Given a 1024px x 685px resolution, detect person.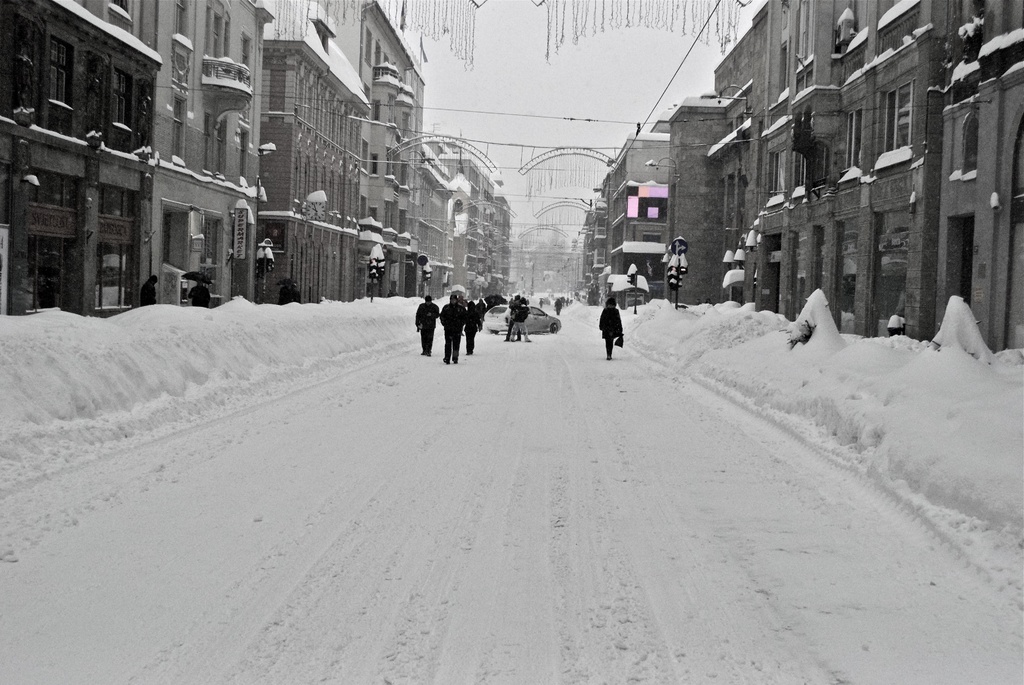
bbox(276, 284, 301, 304).
